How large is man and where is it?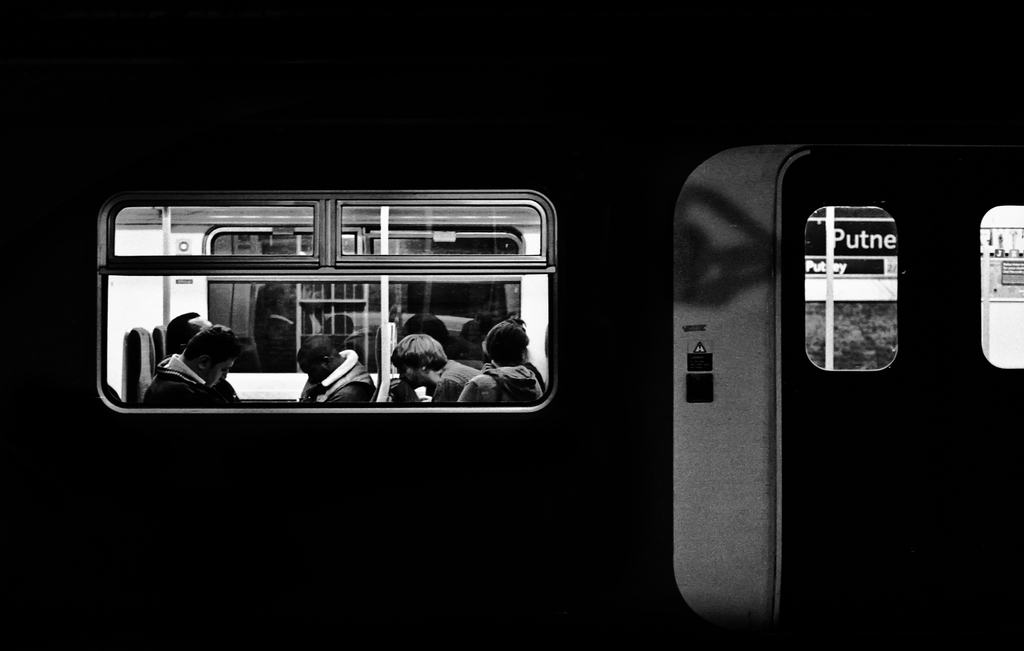
Bounding box: 391 331 484 400.
